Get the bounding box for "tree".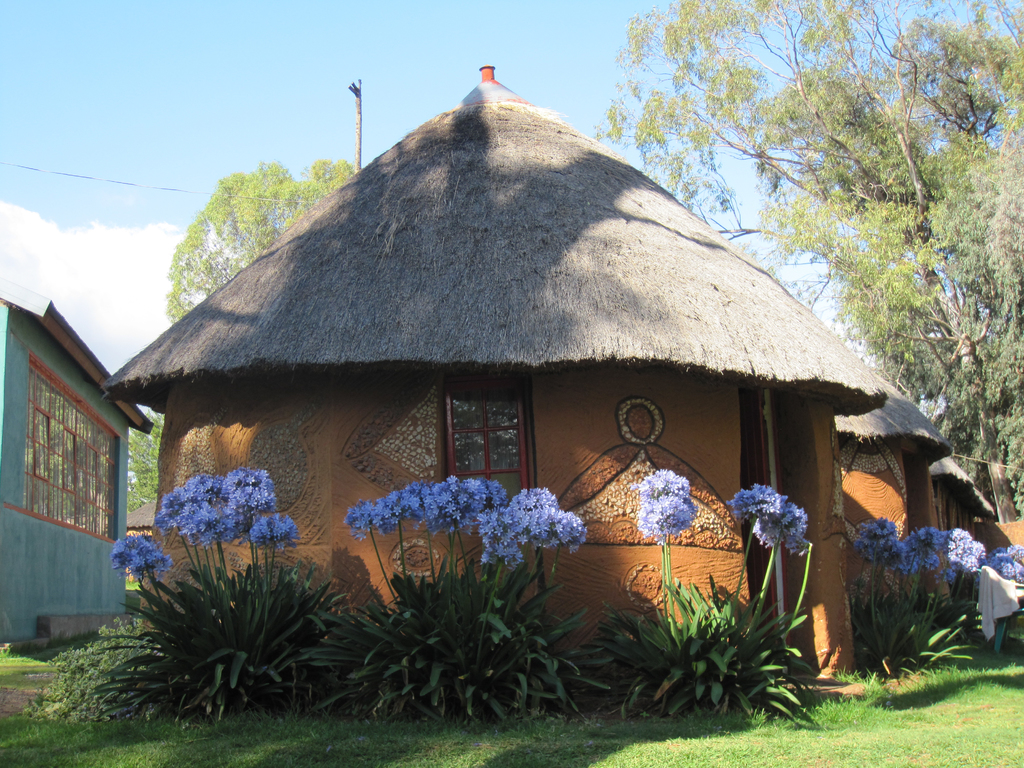
339 472 584 602.
